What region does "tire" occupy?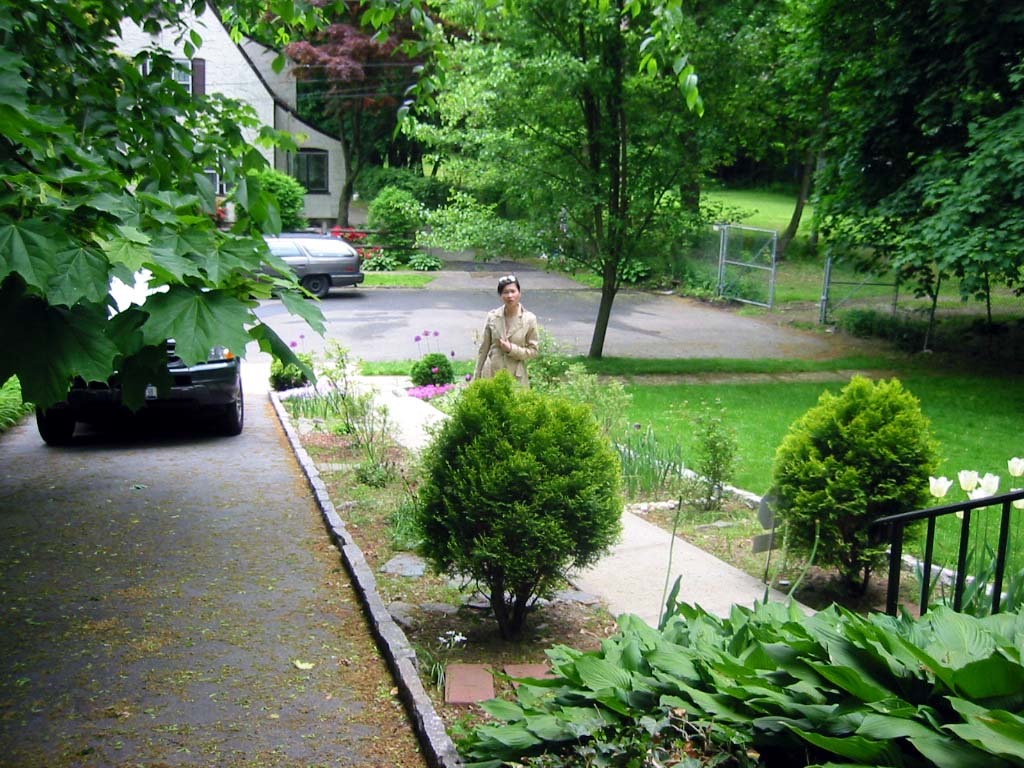
crop(217, 373, 248, 434).
